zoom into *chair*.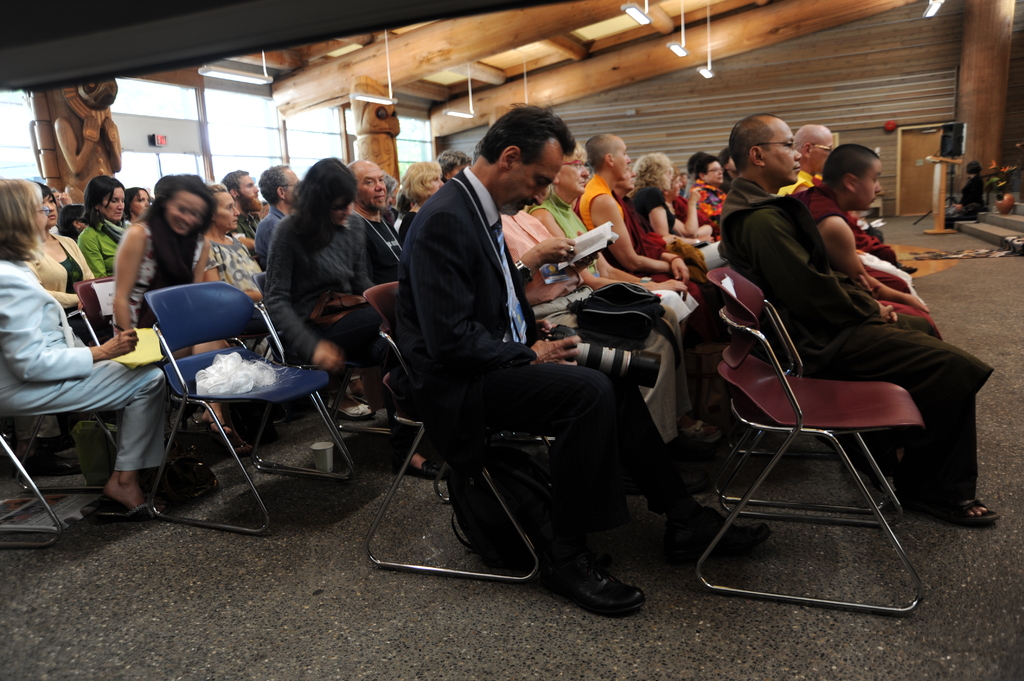
Zoom target: crop(362, 280, 561, 589).
